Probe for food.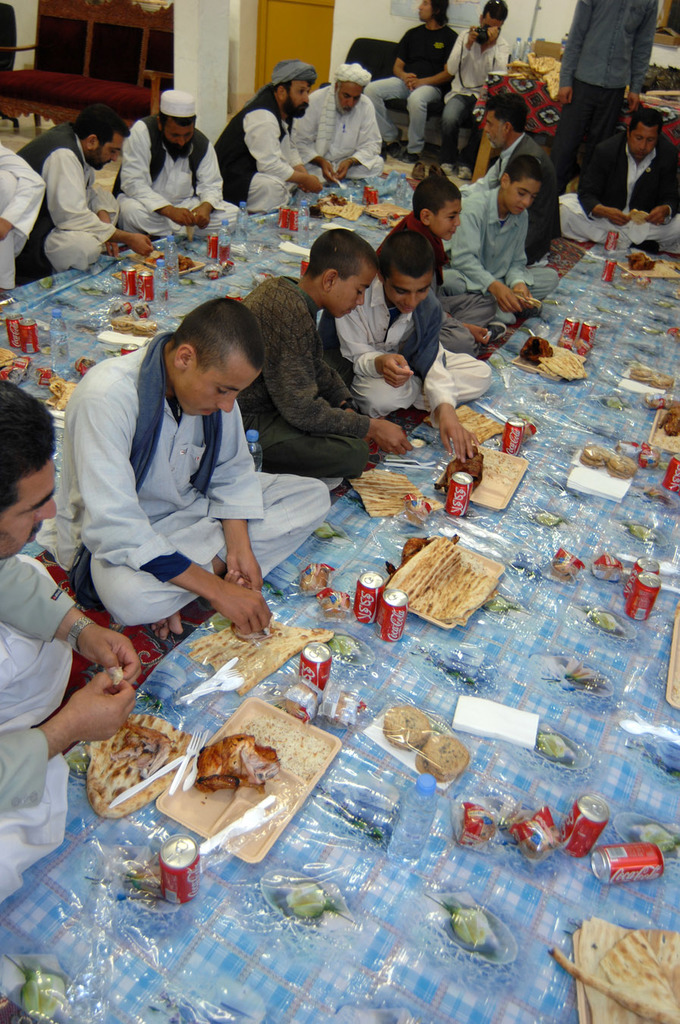
Probe result: crop(349, 471, 428, 518).
